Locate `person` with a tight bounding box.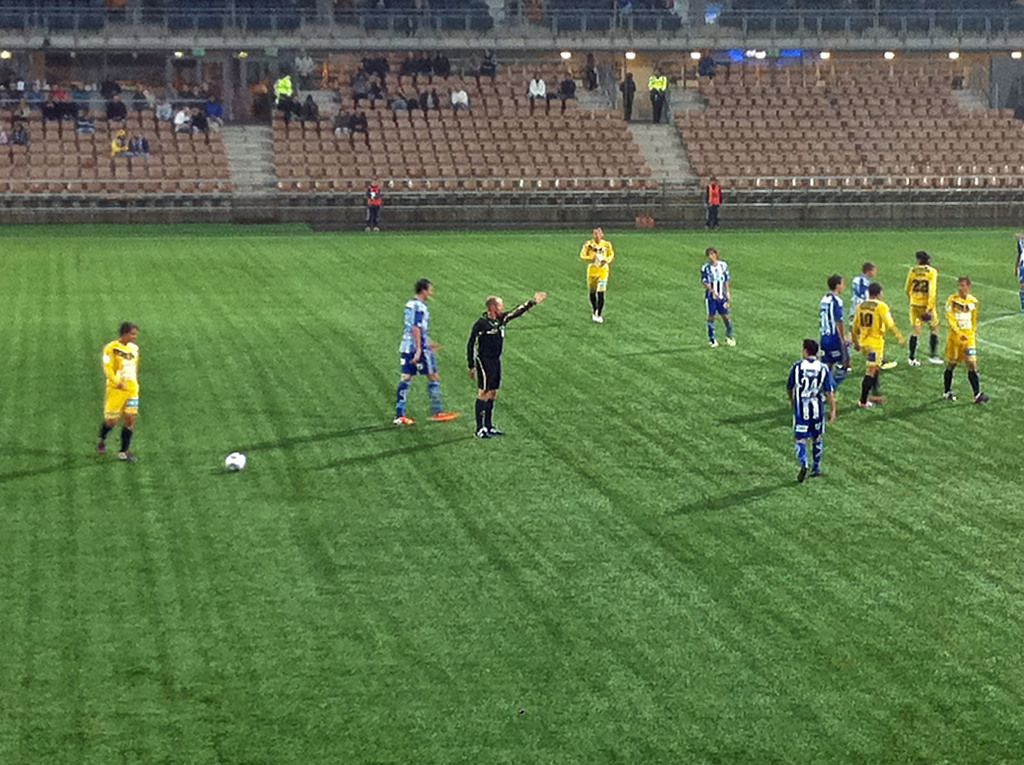
<region>586, 50, 598, 88</region>.
